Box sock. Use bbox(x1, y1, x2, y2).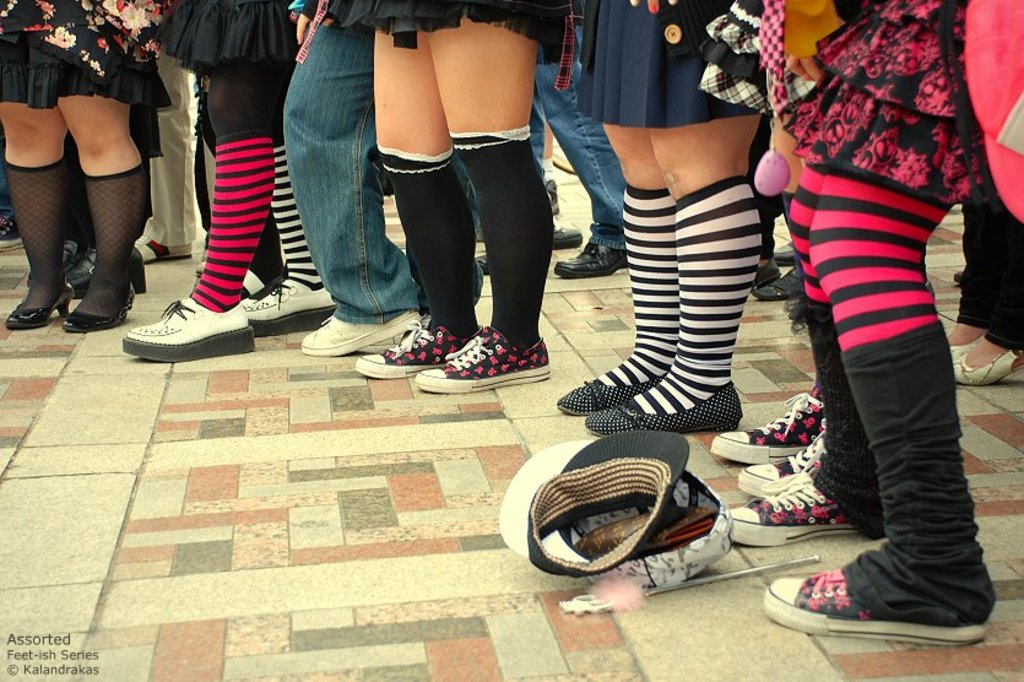
bbox(74, 161, 141, 315).
